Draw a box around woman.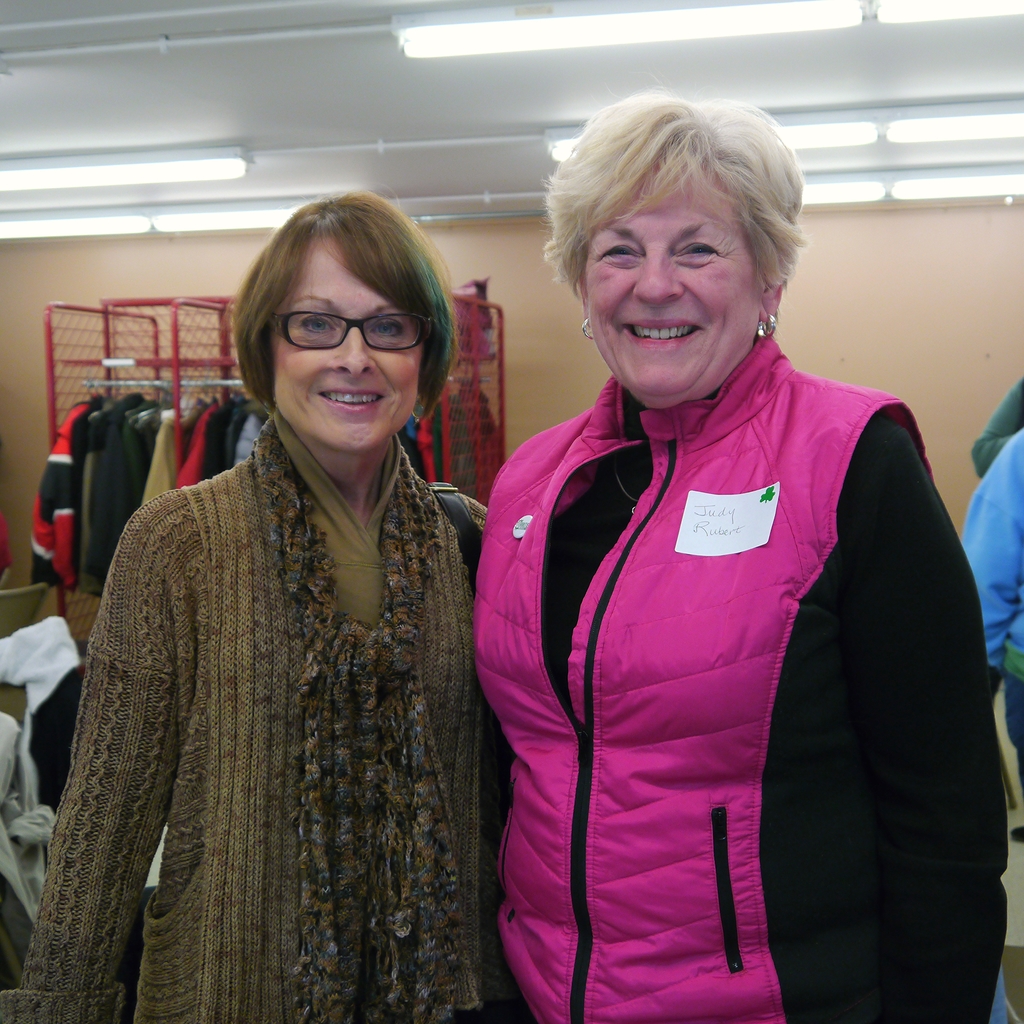
{"left": 474, "top": 87, "right": 1010, "bottom": 1021}.
